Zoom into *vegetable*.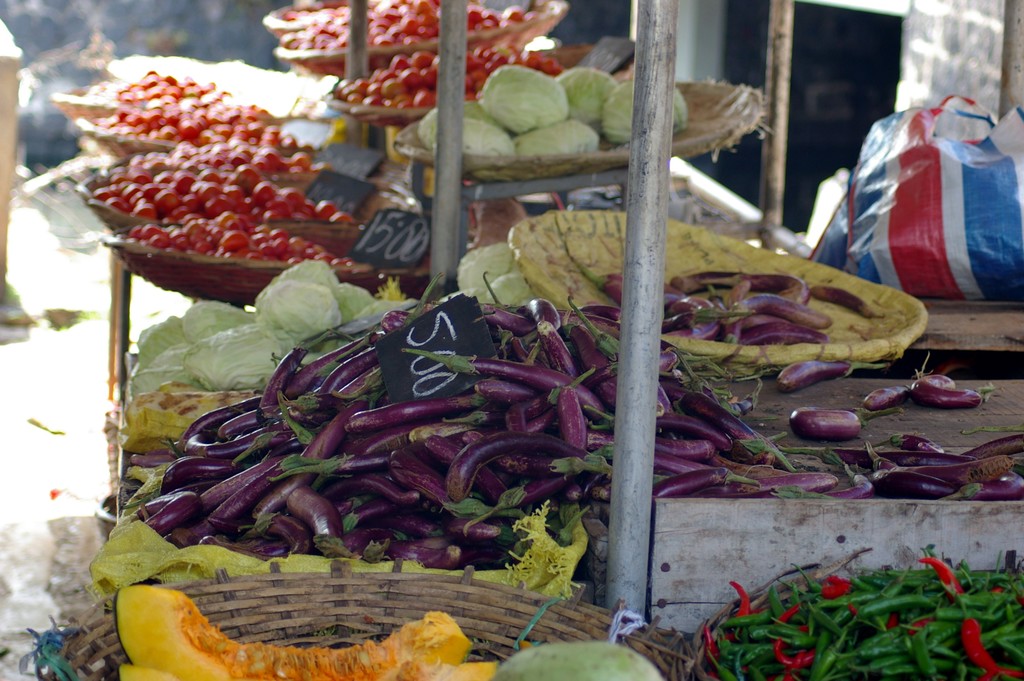
Zoom target: (114,584,469,680).
